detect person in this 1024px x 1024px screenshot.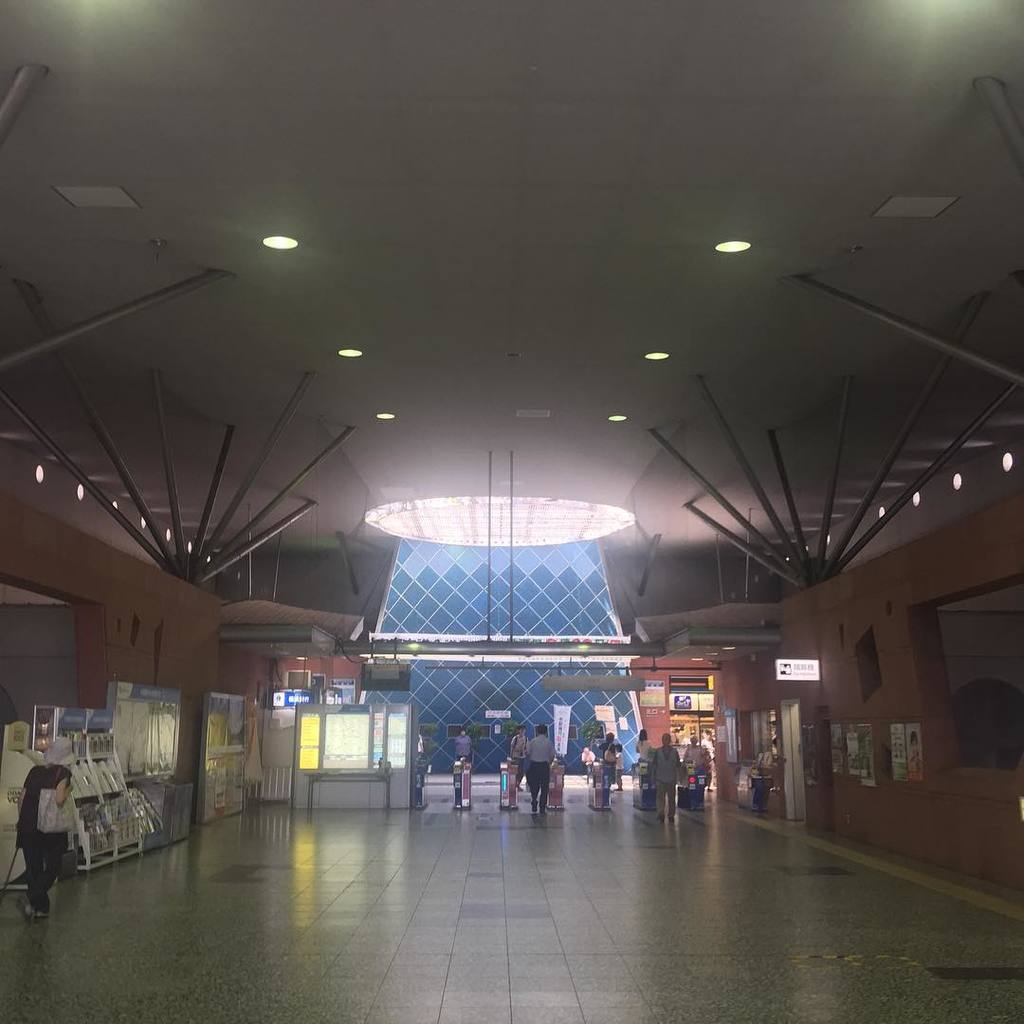
Detection: {"left": 452, "top": 724, "right": 468, "bottom": 765}.
